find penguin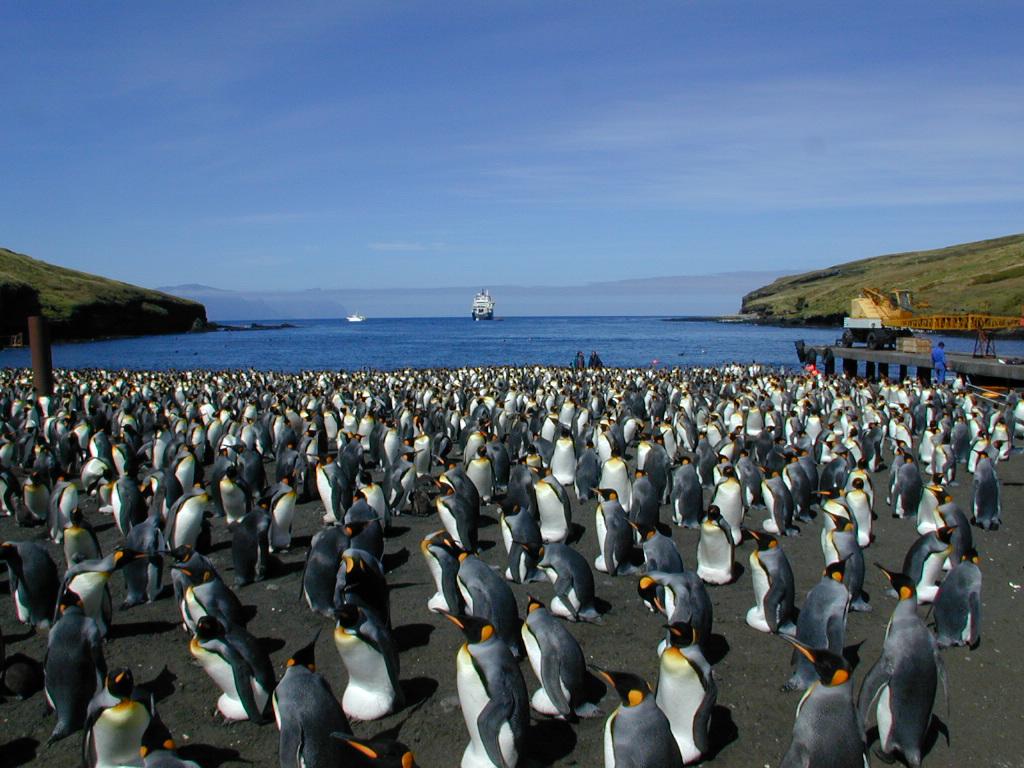
box=[577, 439, 602, 489]
